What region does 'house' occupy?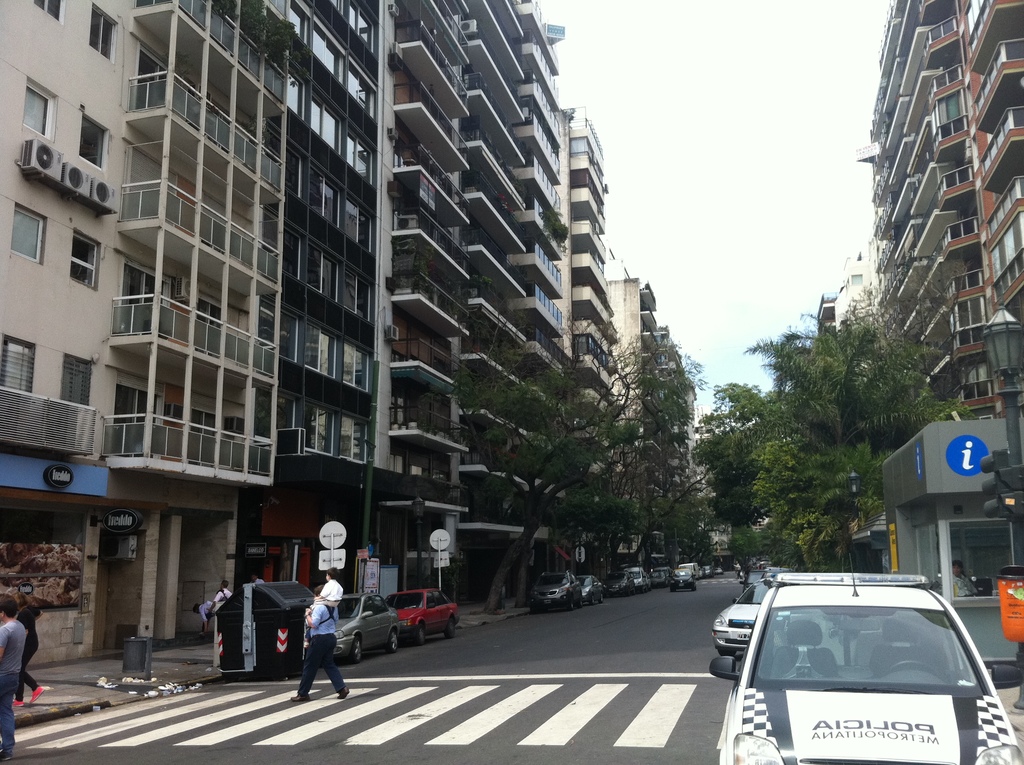
(left=289, top=6, right=723, bottom=613).
